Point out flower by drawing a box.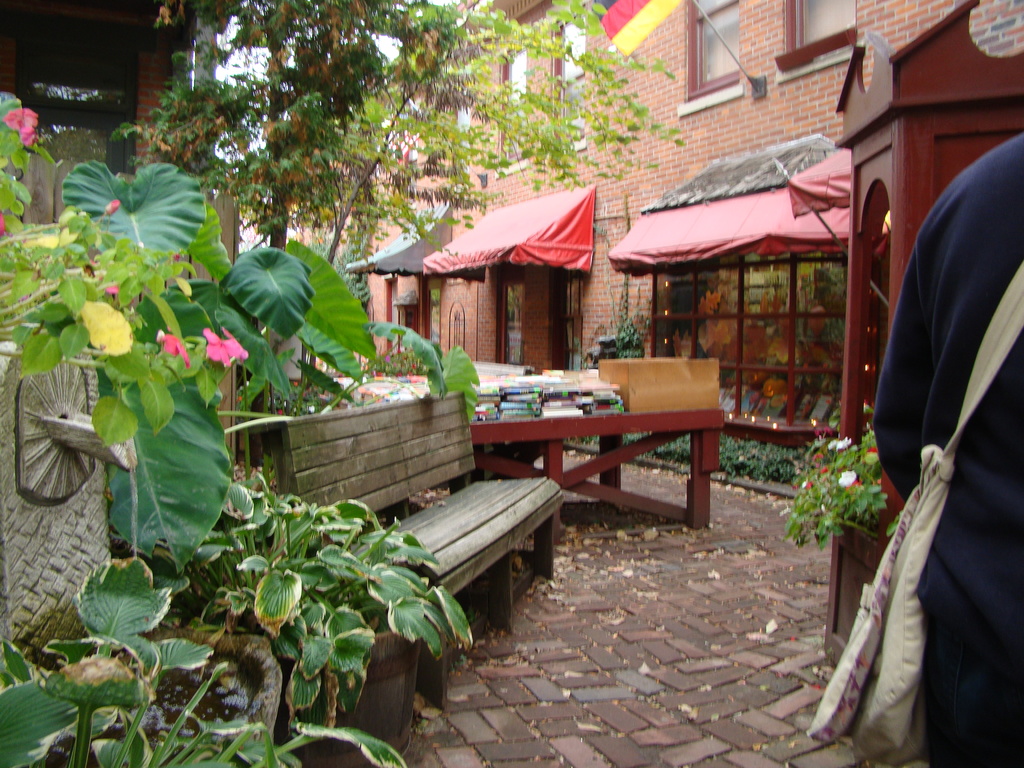
202:324:237:373.
